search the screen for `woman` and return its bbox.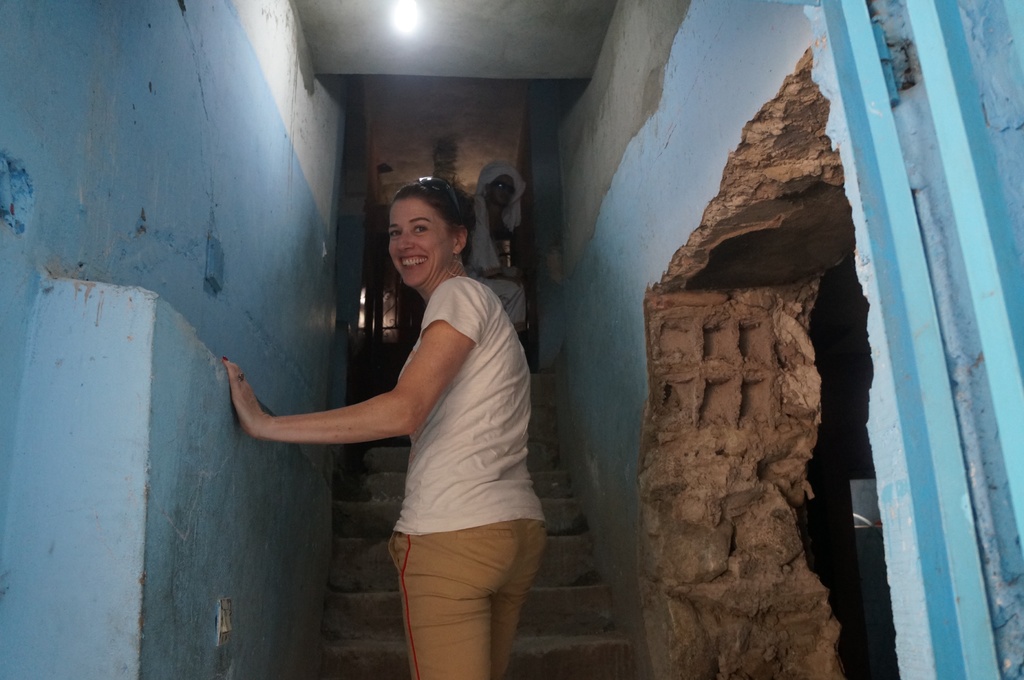
Found: x1=254 y1=134 x2=555 y2=679.
